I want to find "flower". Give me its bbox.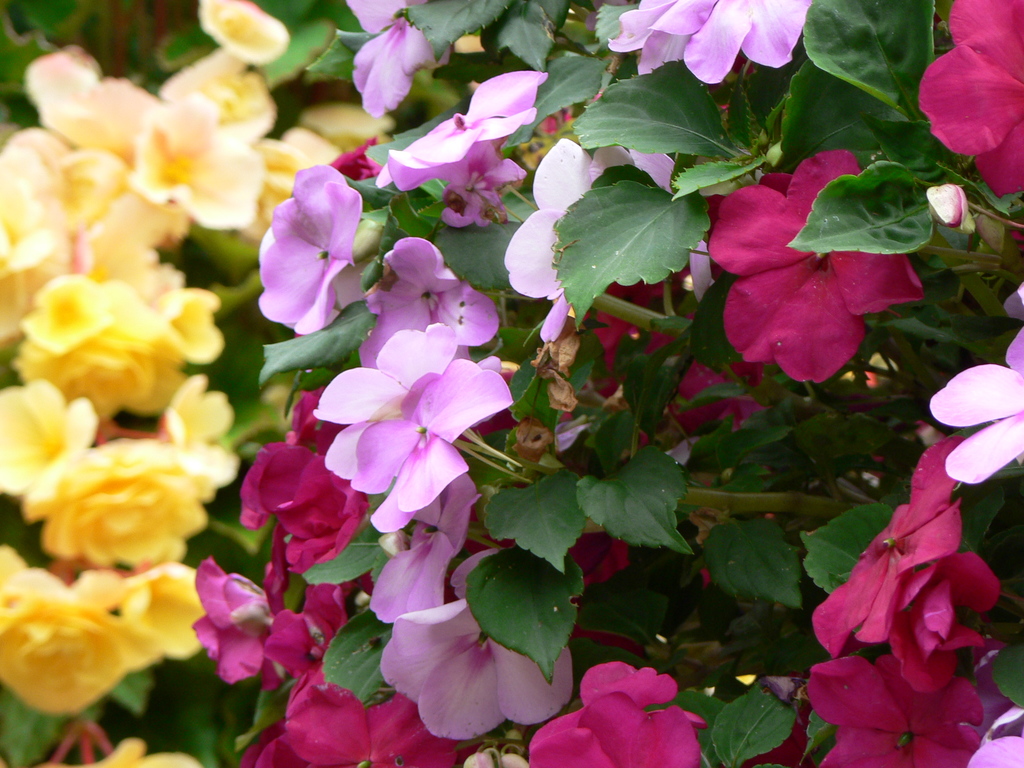
{"x1": 885, "y1": 555, "x2": 995, "y2": 694}.
